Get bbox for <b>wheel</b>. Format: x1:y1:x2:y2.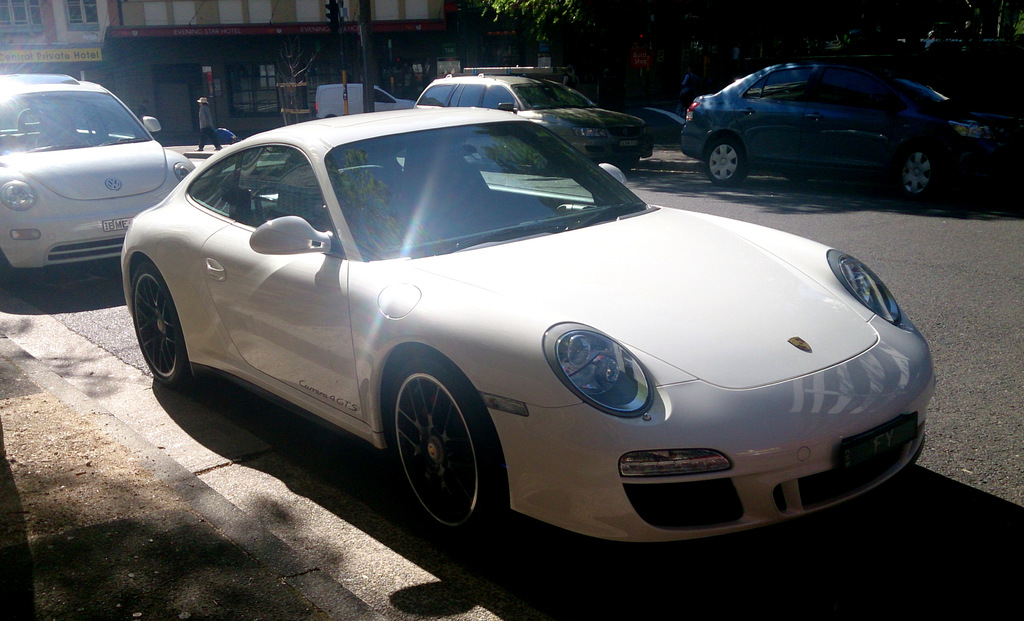
382:369:487:533.
